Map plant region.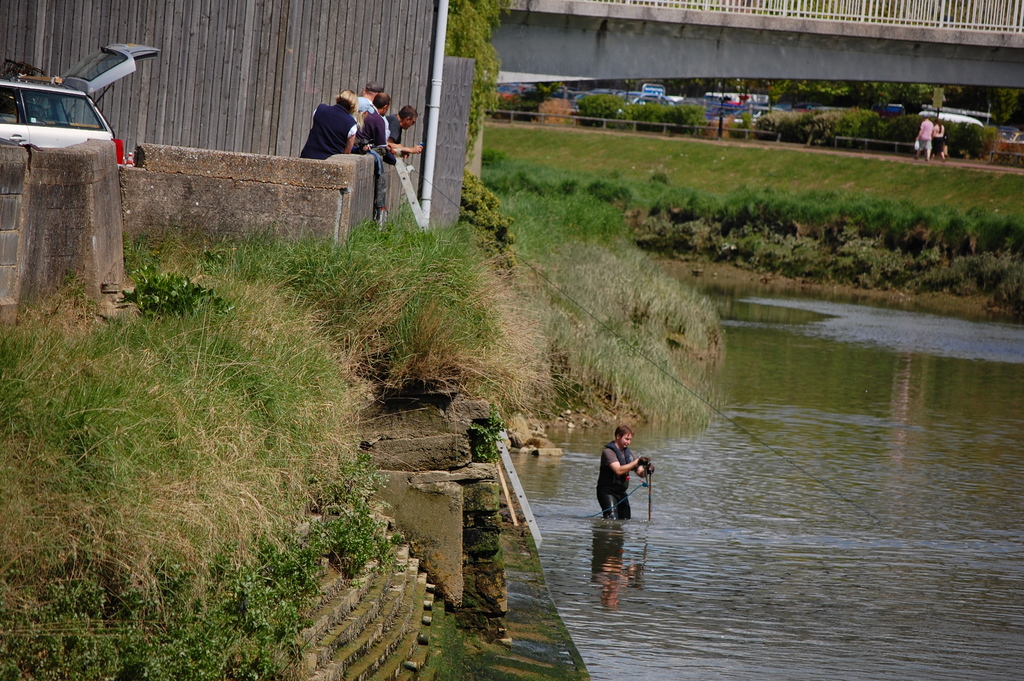
Mapped to detection(502, 188, 730, 429).
